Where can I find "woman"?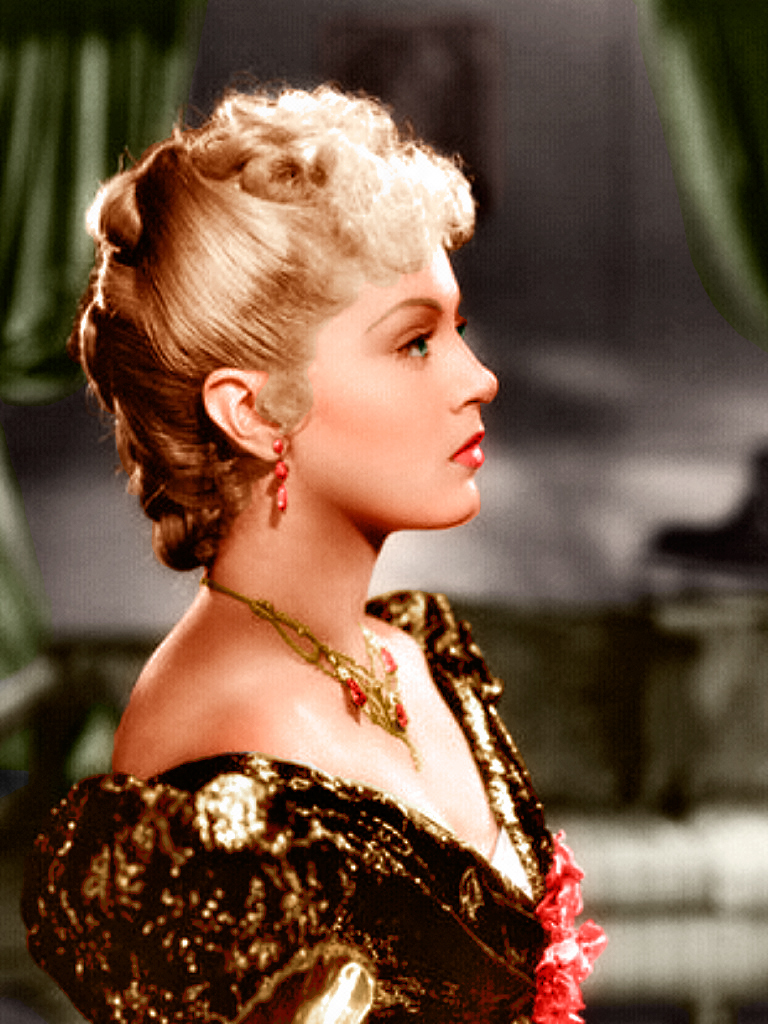
You can find it at region(24, 79, 611, 1019).
